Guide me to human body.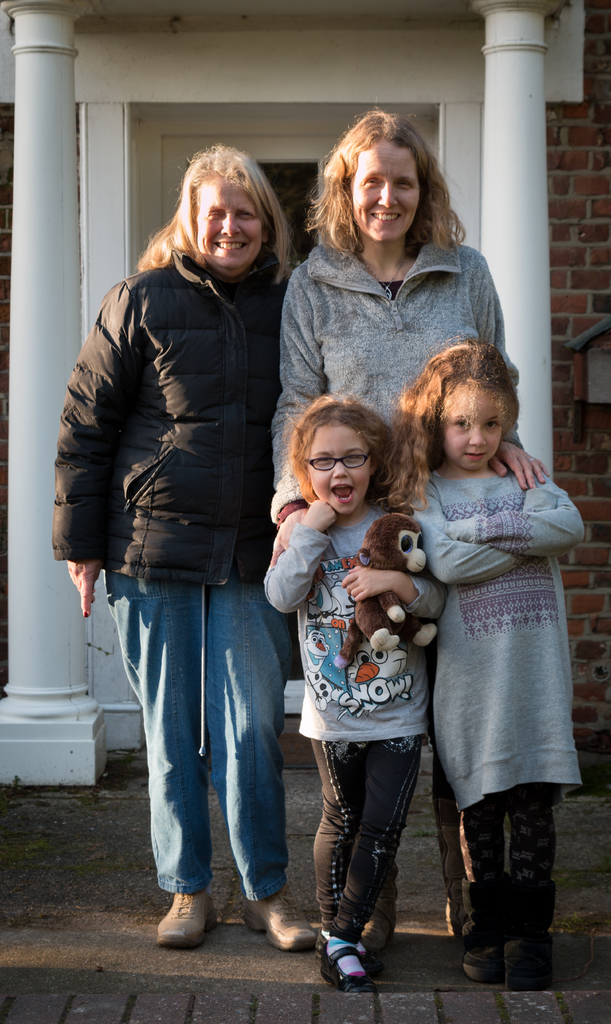
Guidance: {"left": 279, "top": 104, "right": 498, "bottom": 529}.
